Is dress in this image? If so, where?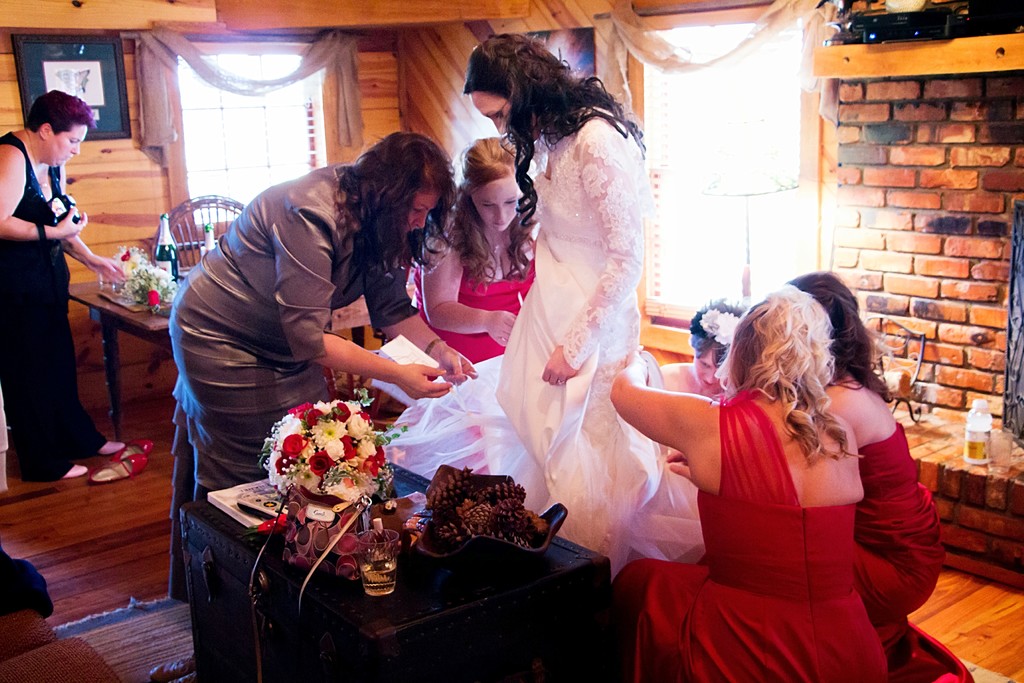
Yes, at rect(842, 416, 975, 682).
